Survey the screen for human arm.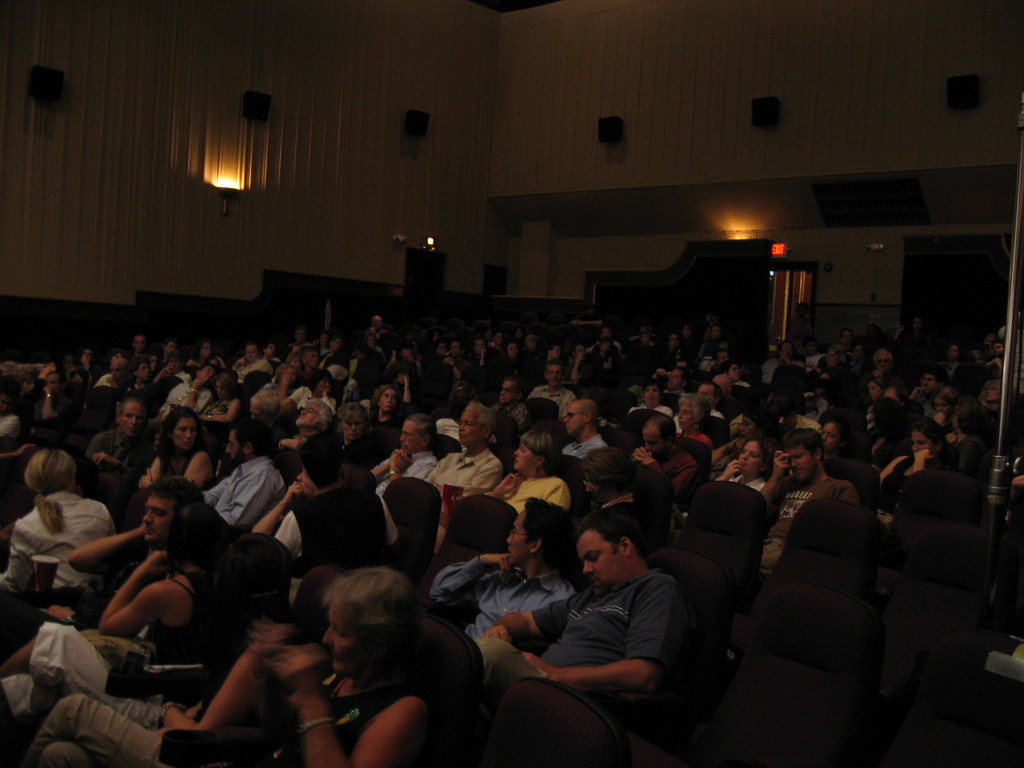
Survey found: [x1=476, y1=344, x2=489, y2=374].
